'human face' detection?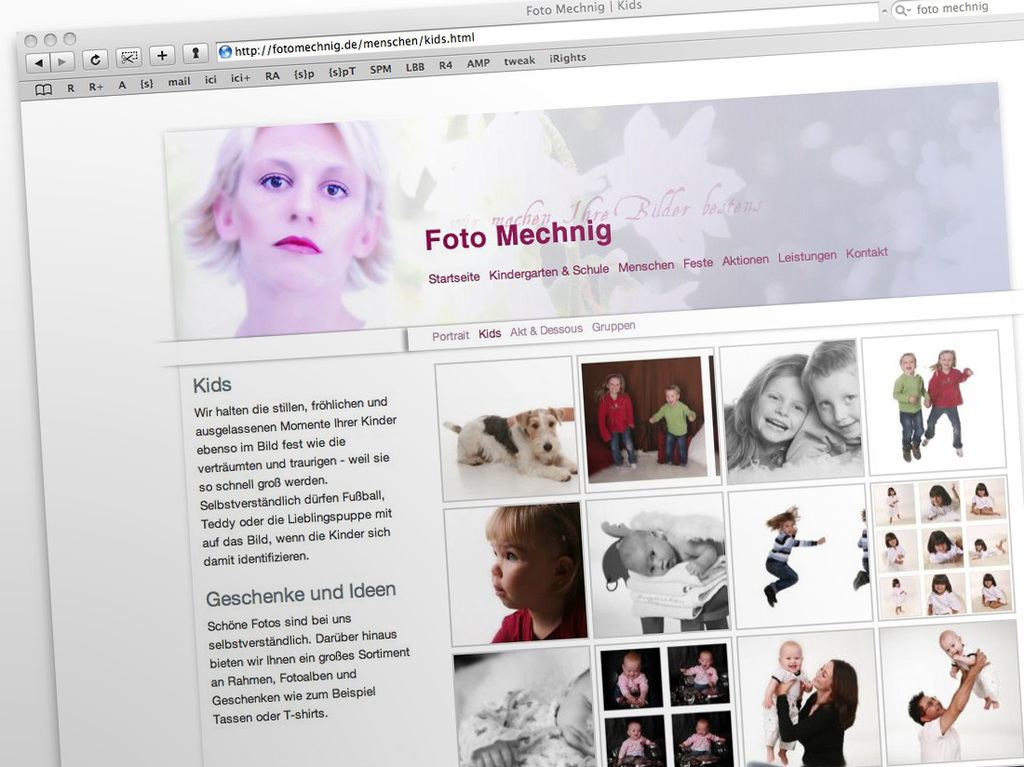
(940,353,954,372)
